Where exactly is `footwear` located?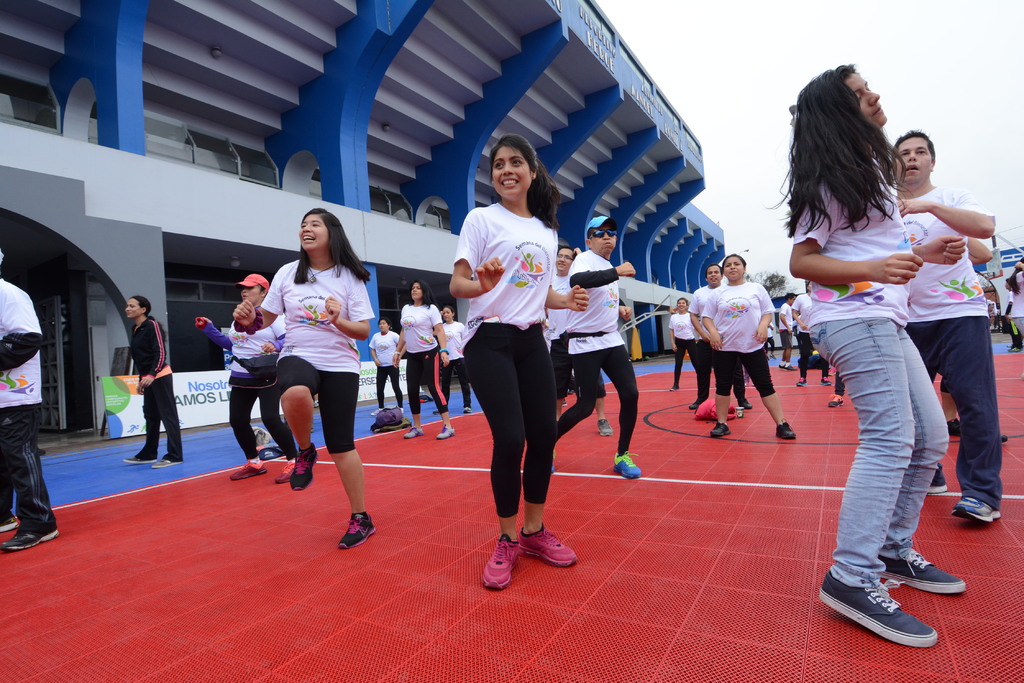
Its bounding box is <bbox>833, 560, 945, 650</bbox>.
